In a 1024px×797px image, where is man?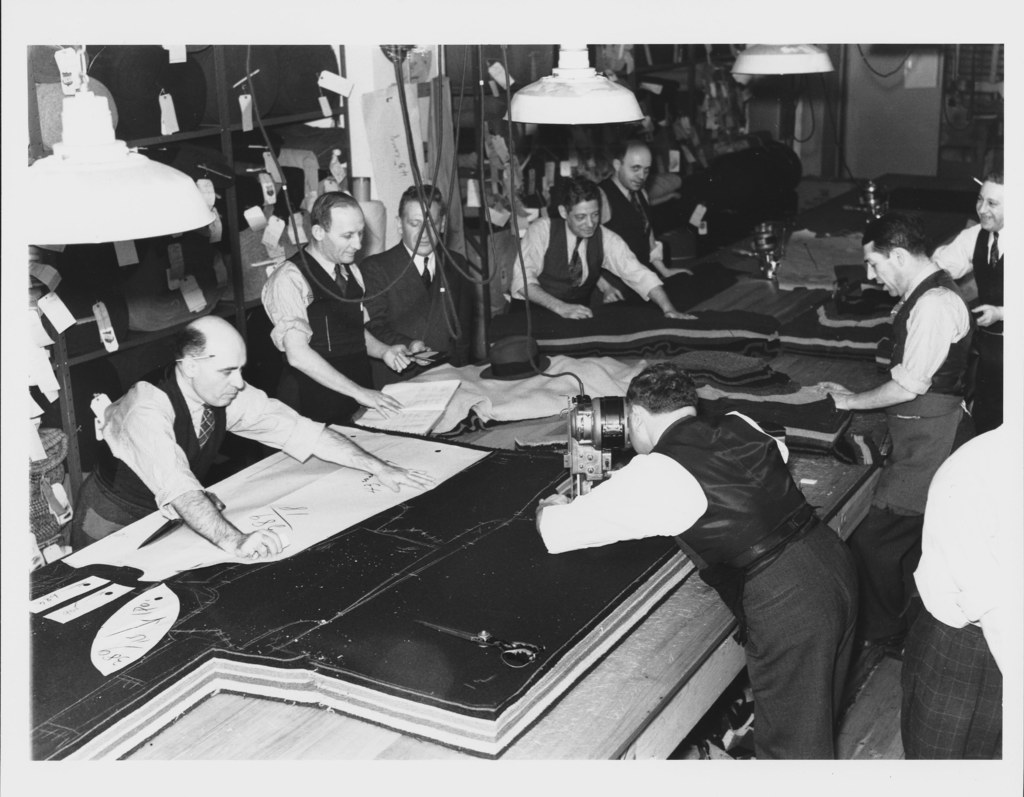
x1=353, y1=190, x2=484, y2=389.
